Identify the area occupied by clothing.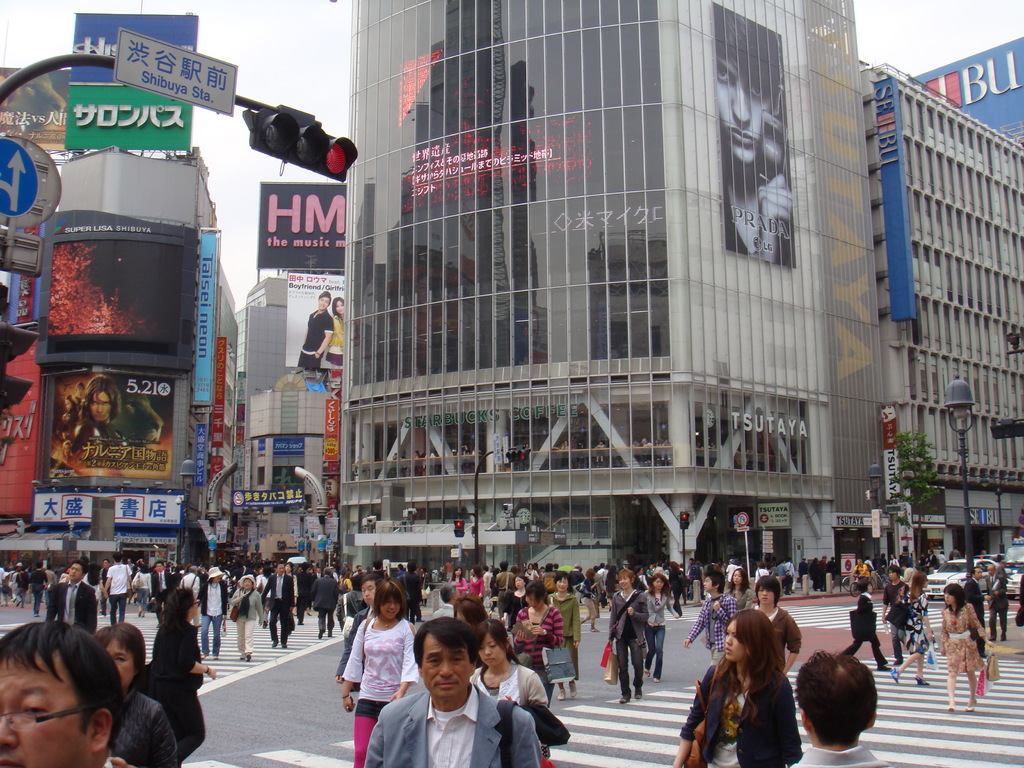
Area: (839, 596, 888, 669).
